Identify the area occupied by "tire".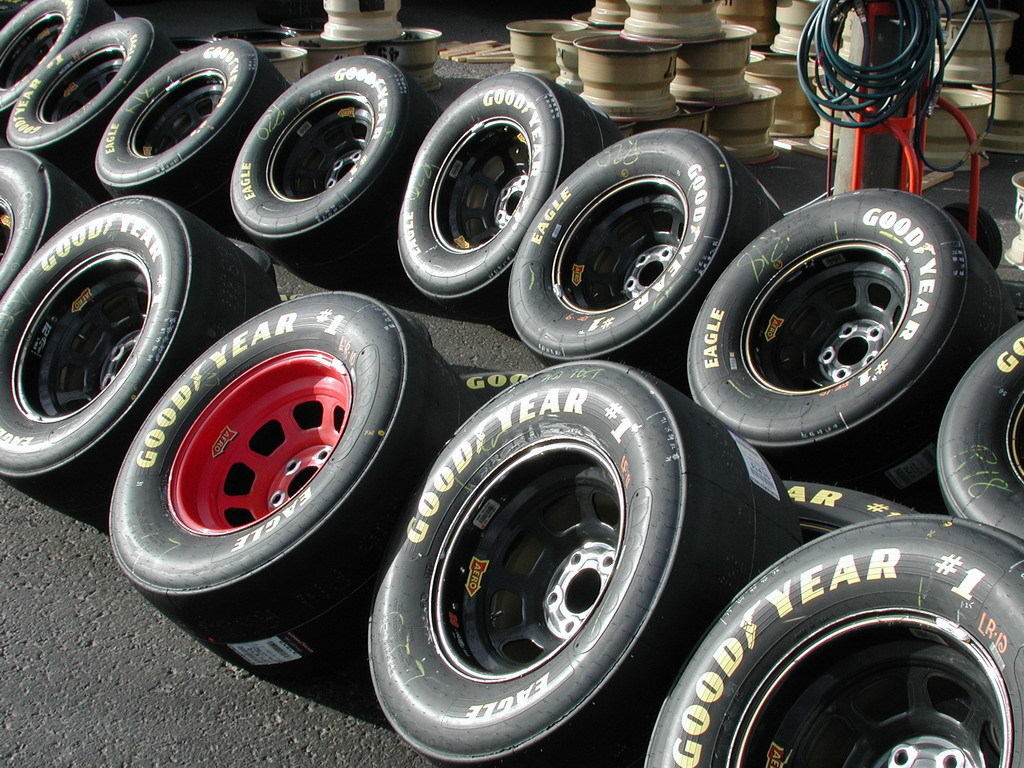
Area: [938,316,1023,541].
